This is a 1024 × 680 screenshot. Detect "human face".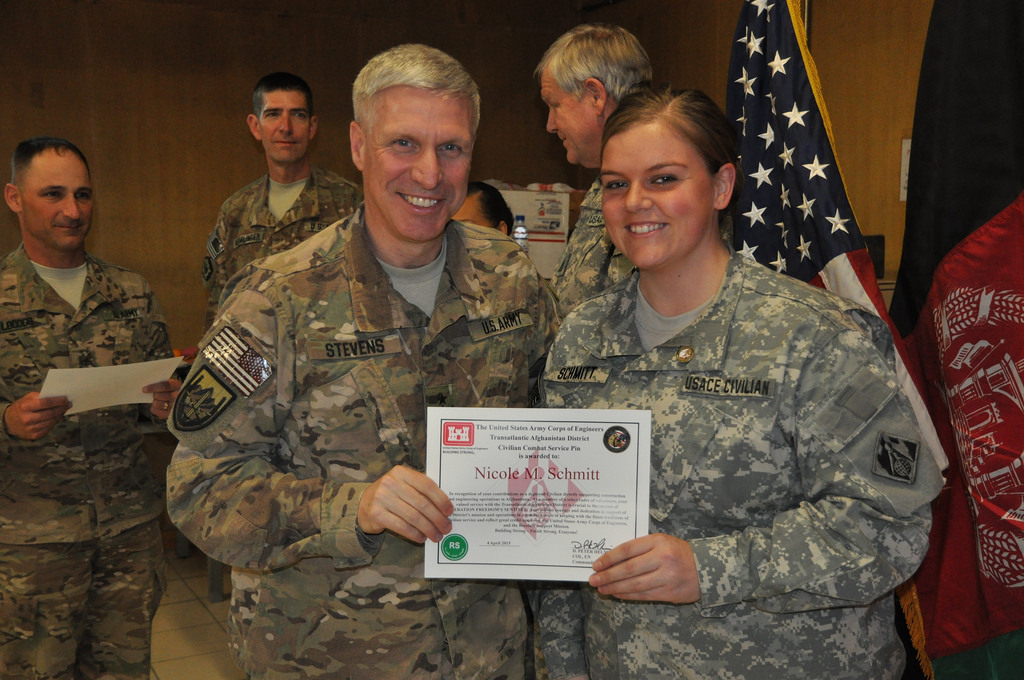
rect(538, 65, 598, 160).
